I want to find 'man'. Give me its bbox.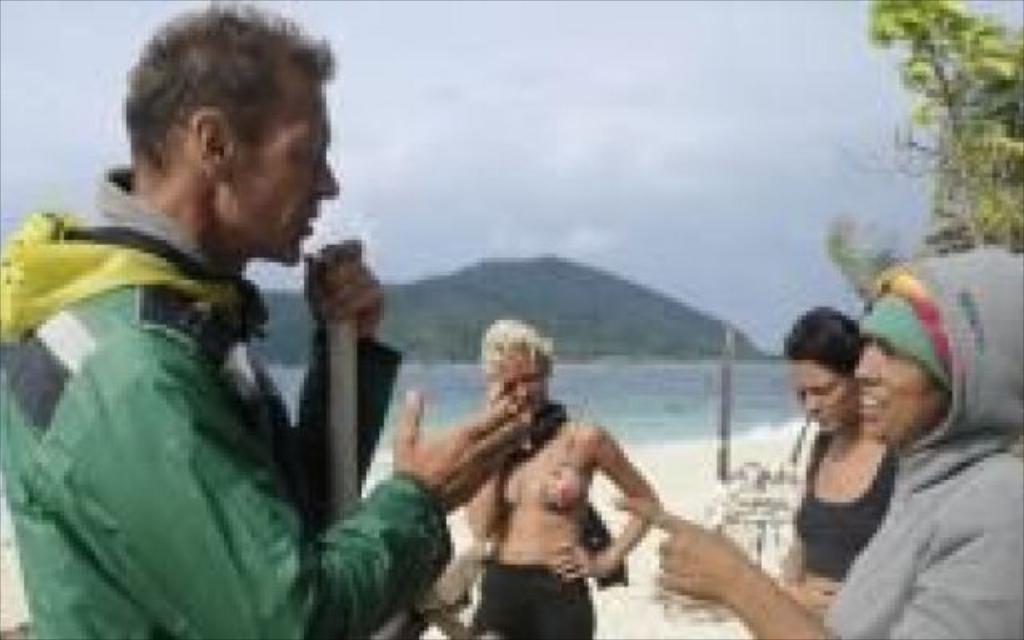
(left=6, top=34, right=454, bottom=635).
